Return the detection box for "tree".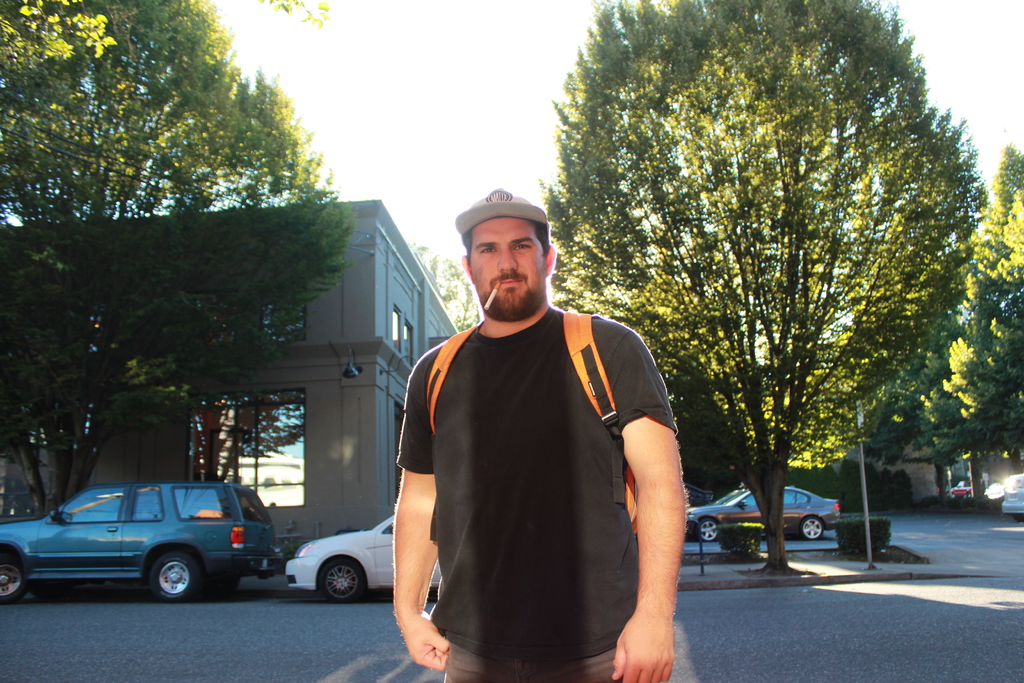
x1=0, y1=0, x2=347, y2=519.
